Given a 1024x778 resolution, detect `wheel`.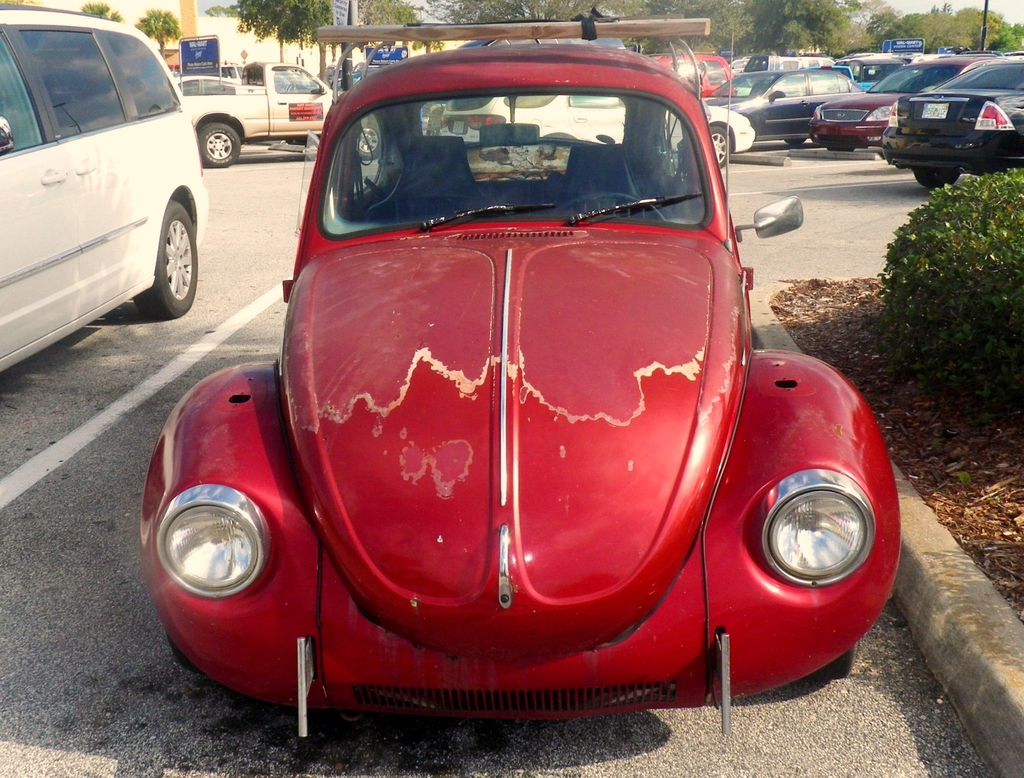
locate(696, 125, 728, 165).
